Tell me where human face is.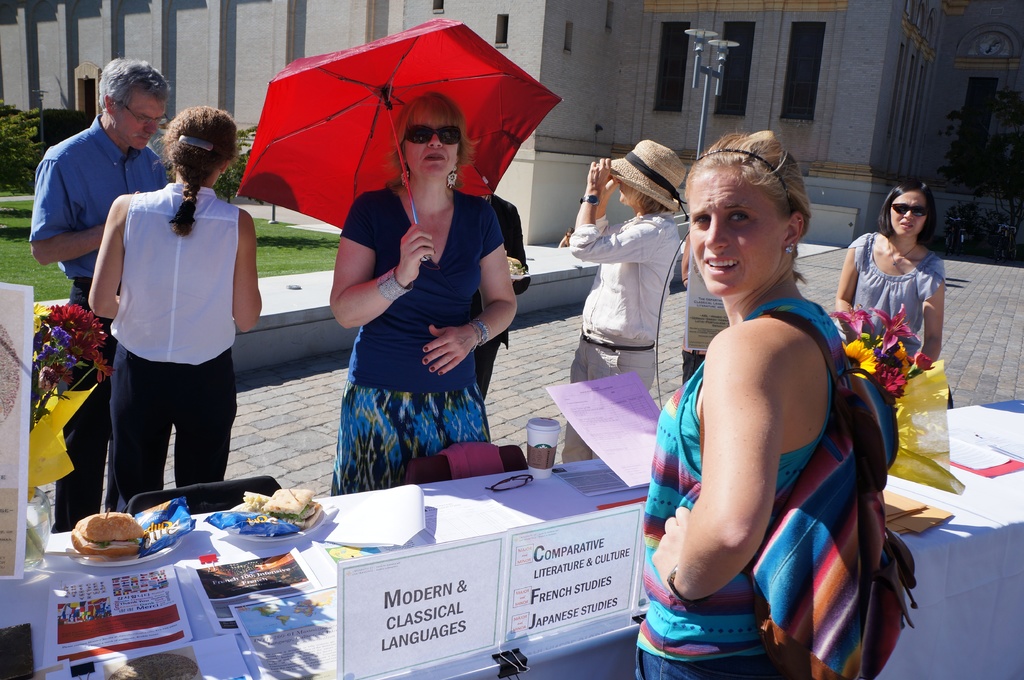
human face is at 404, 106, 463, 176.
